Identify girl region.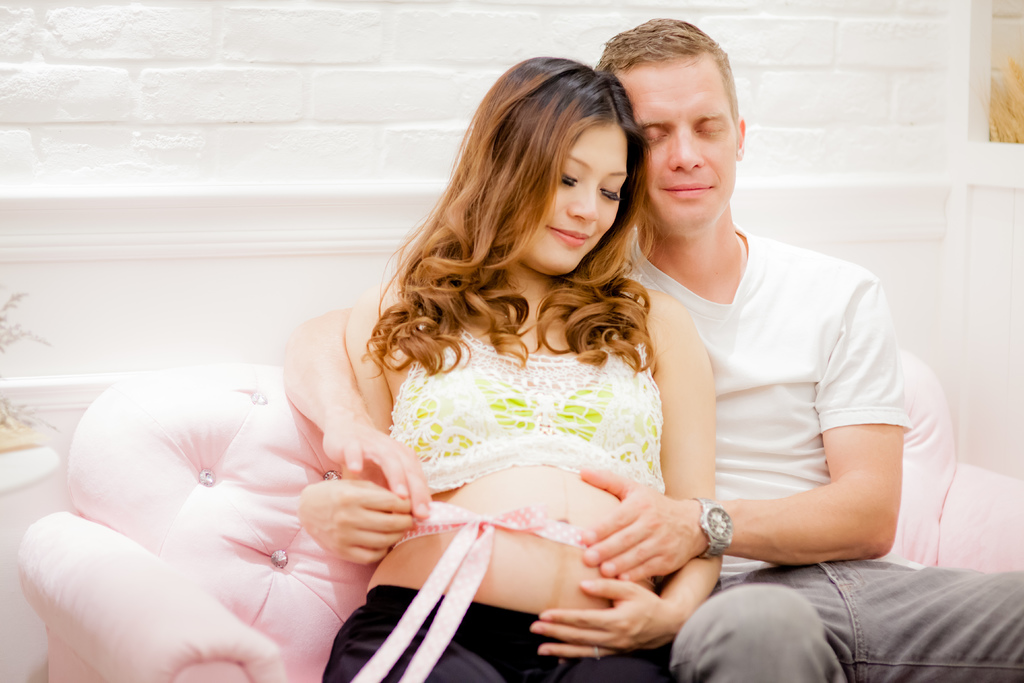
Region: 288/57/726/682.
